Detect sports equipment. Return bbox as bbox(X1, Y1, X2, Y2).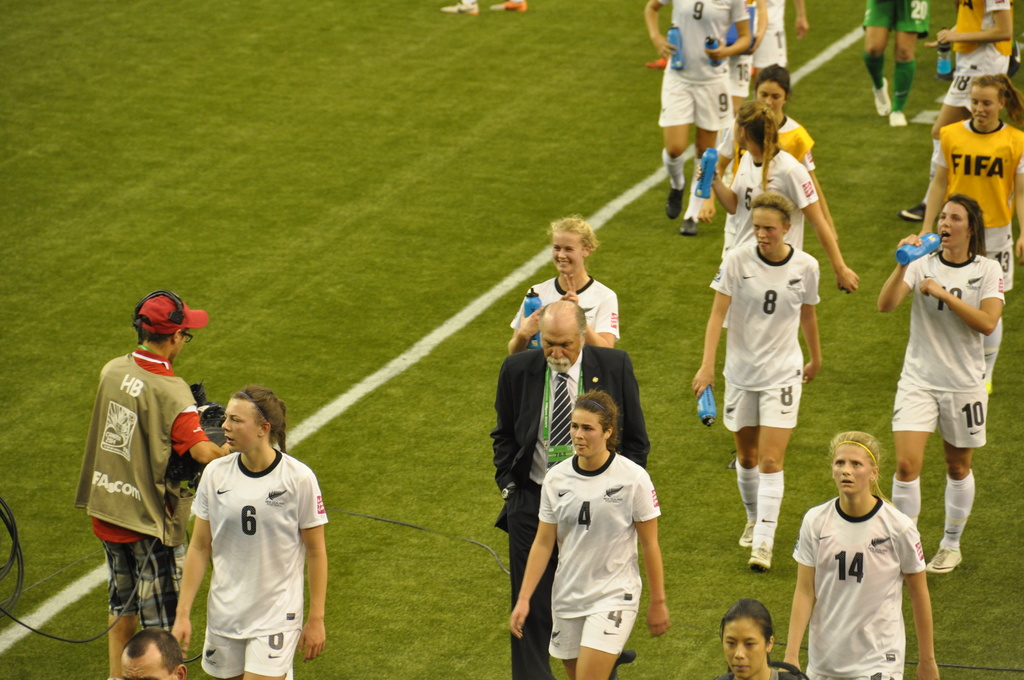
bbox(189, 446, 328, 639).
